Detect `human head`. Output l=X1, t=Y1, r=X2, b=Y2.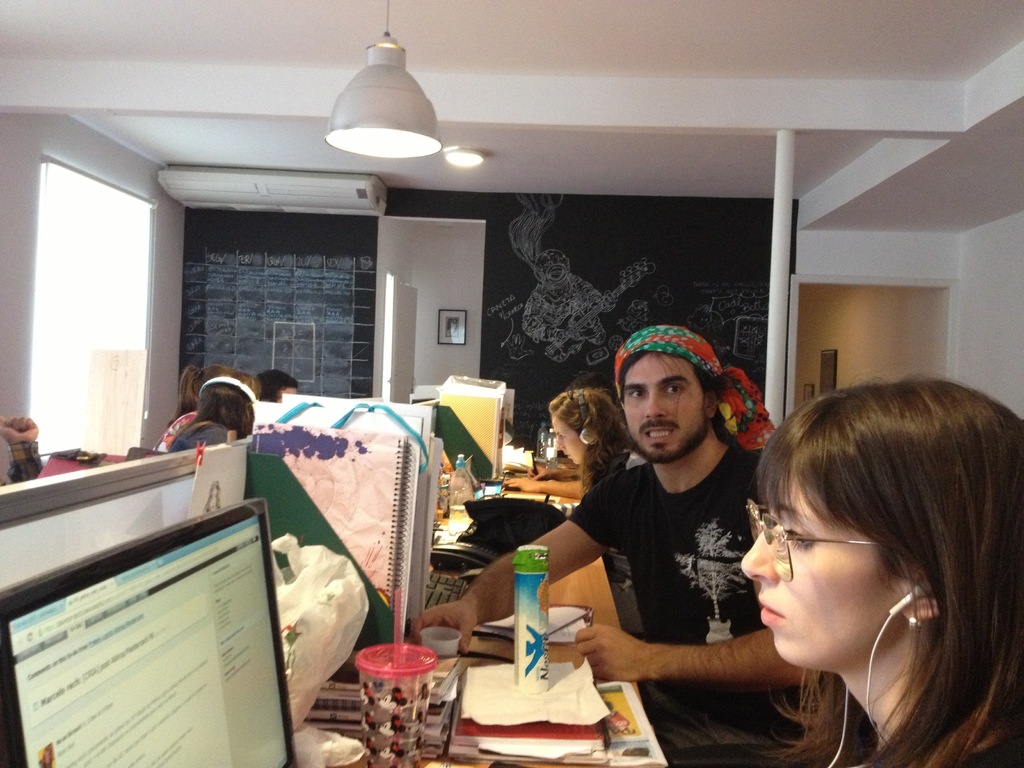
l=189, t=366, r=263, b=406.
